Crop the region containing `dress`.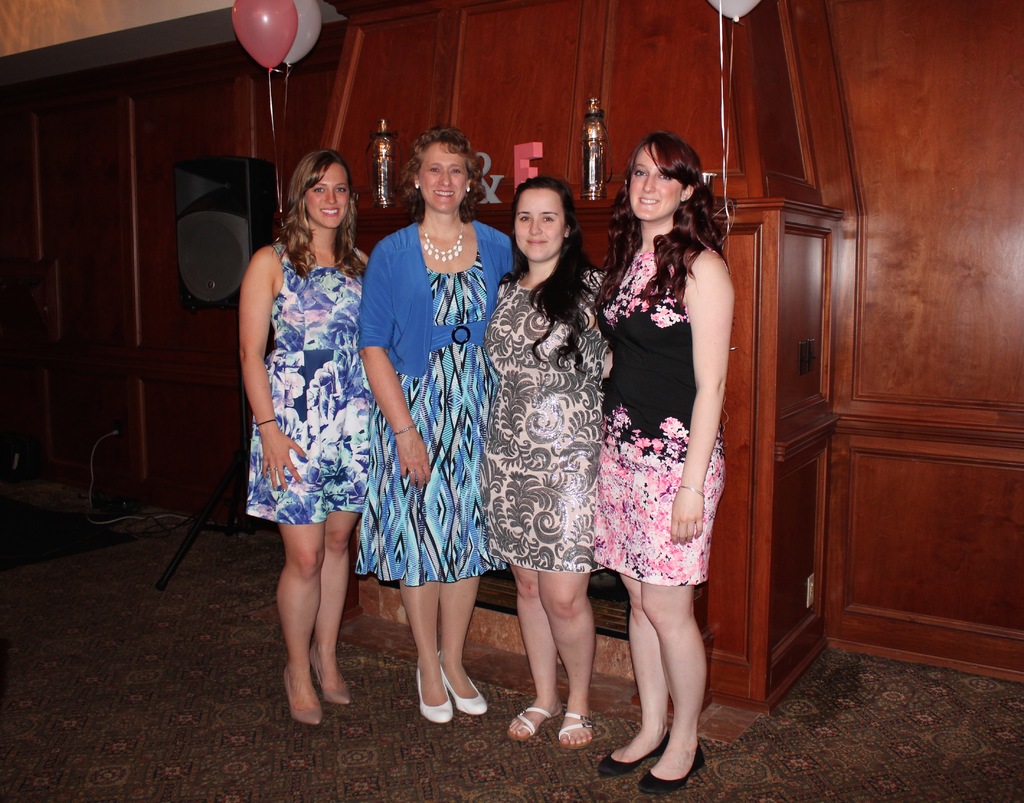
Crop region: {"x1": 474, "y1": 262, "x2": 614, "y2": 578}.
